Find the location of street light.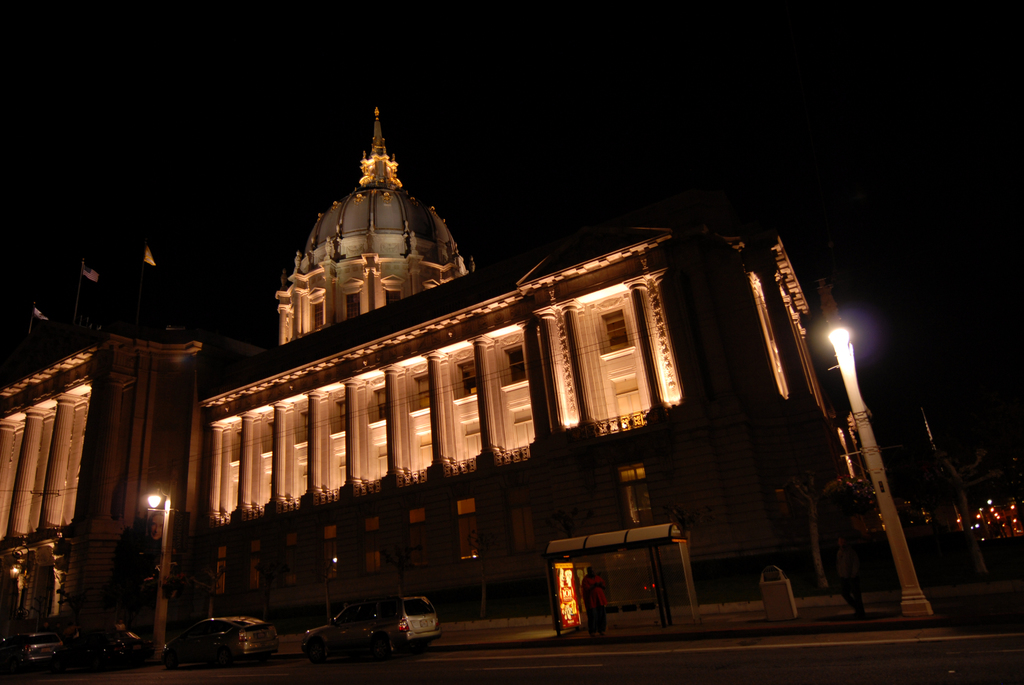
Location: [145,475,179,666].
